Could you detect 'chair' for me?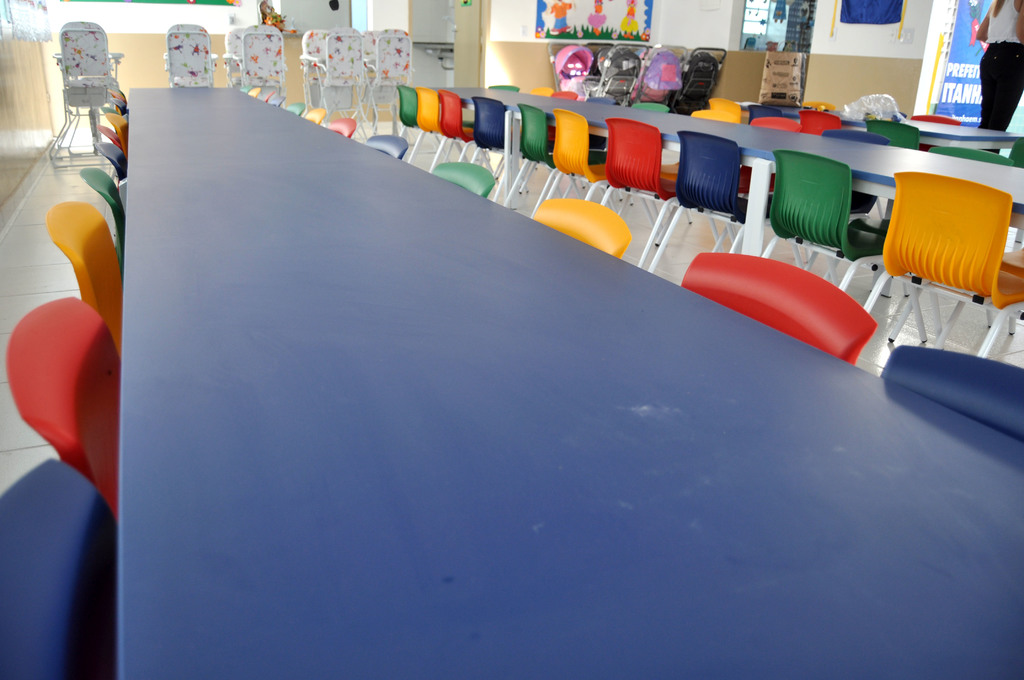
Detection result: 1008,137,1023,242.
